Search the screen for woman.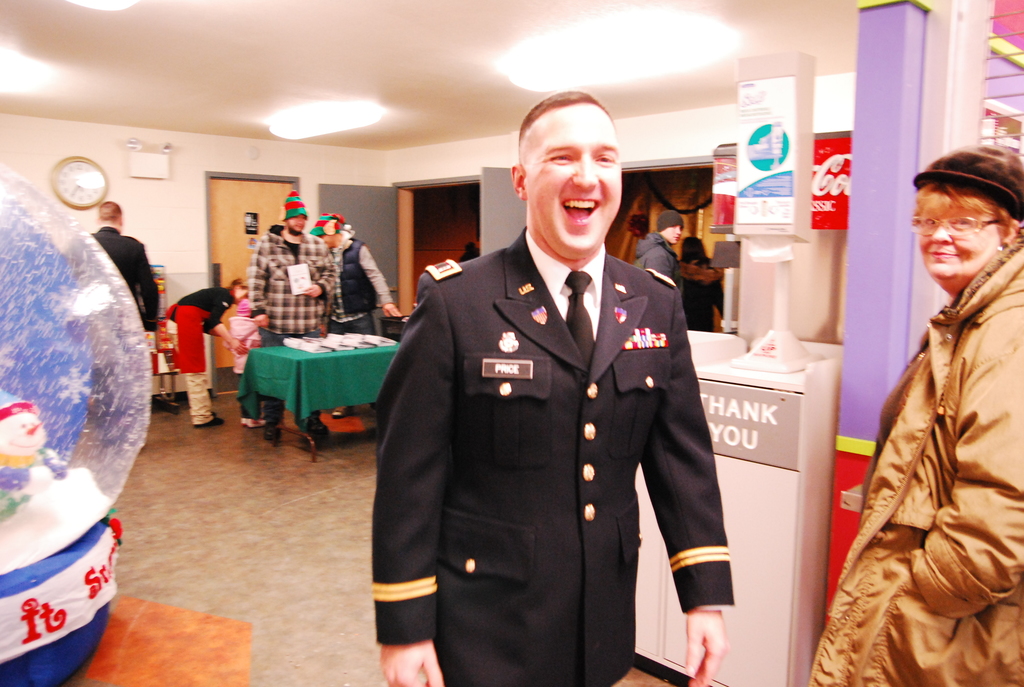
Found at region(839, 125, 1018, 686).
